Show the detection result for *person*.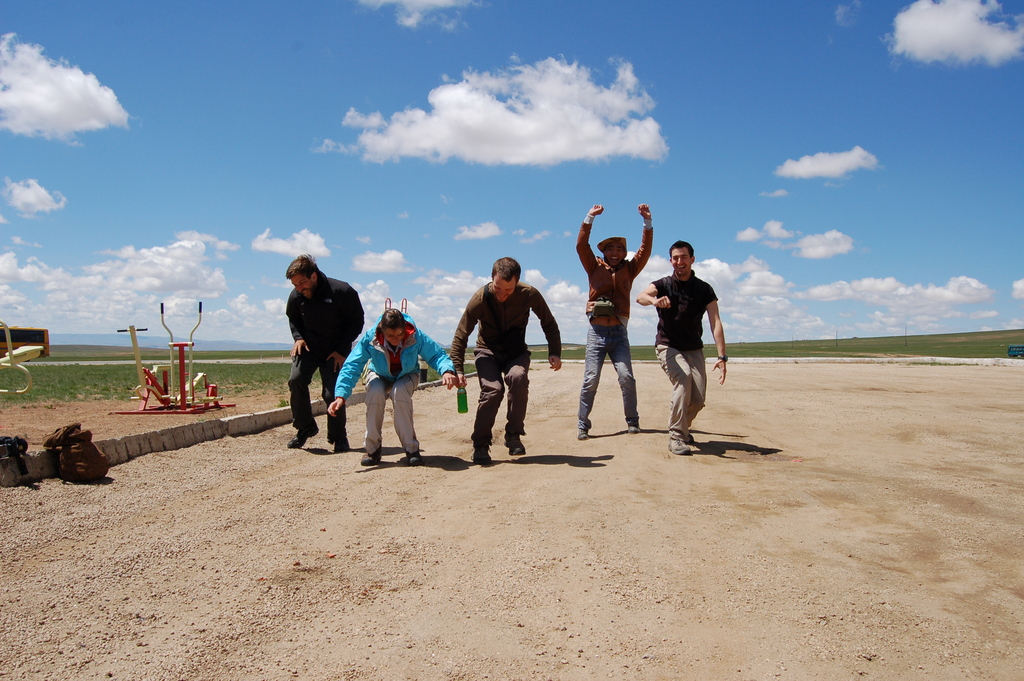
box(283, 254, 355, 447).
